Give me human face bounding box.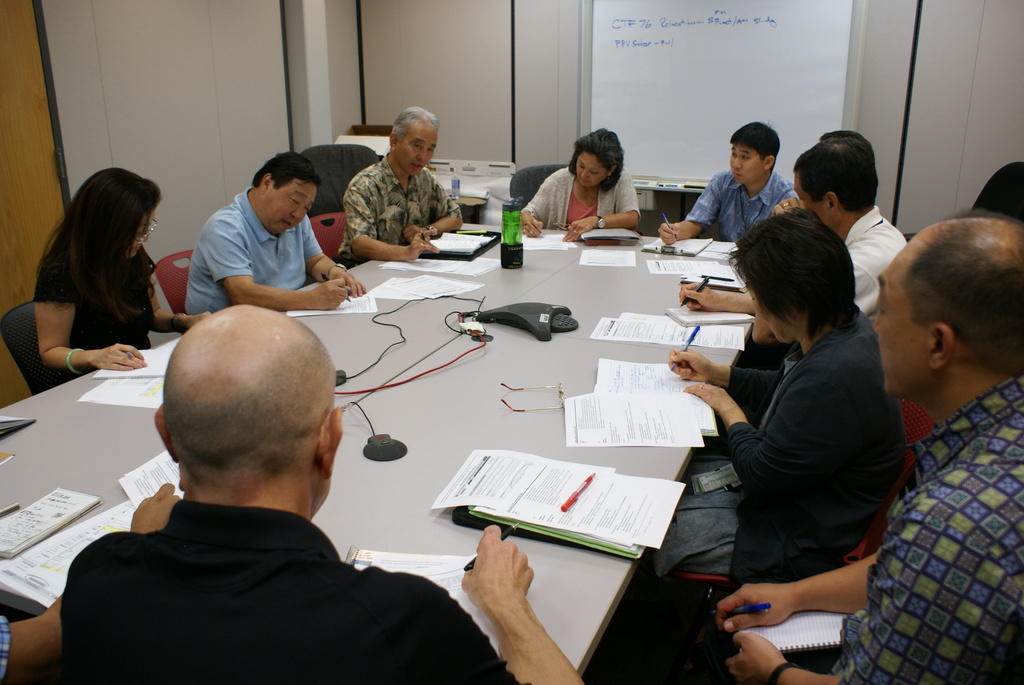
l=127, t=203, r=159, b=269.
